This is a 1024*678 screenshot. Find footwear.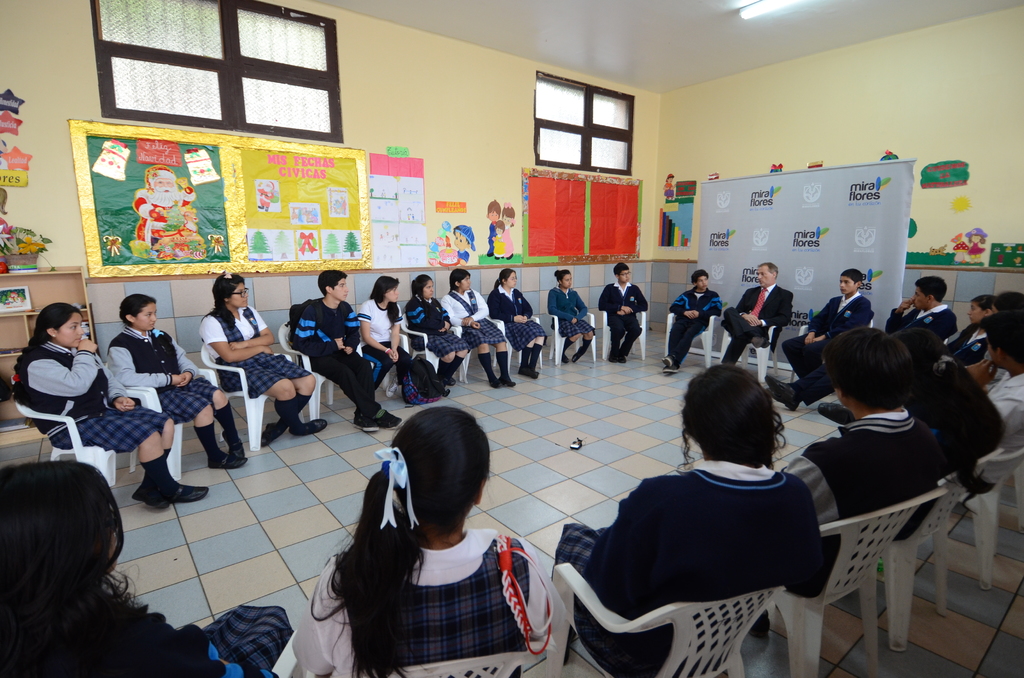
Bounding box: select_region(766, 383, 801, 410).
